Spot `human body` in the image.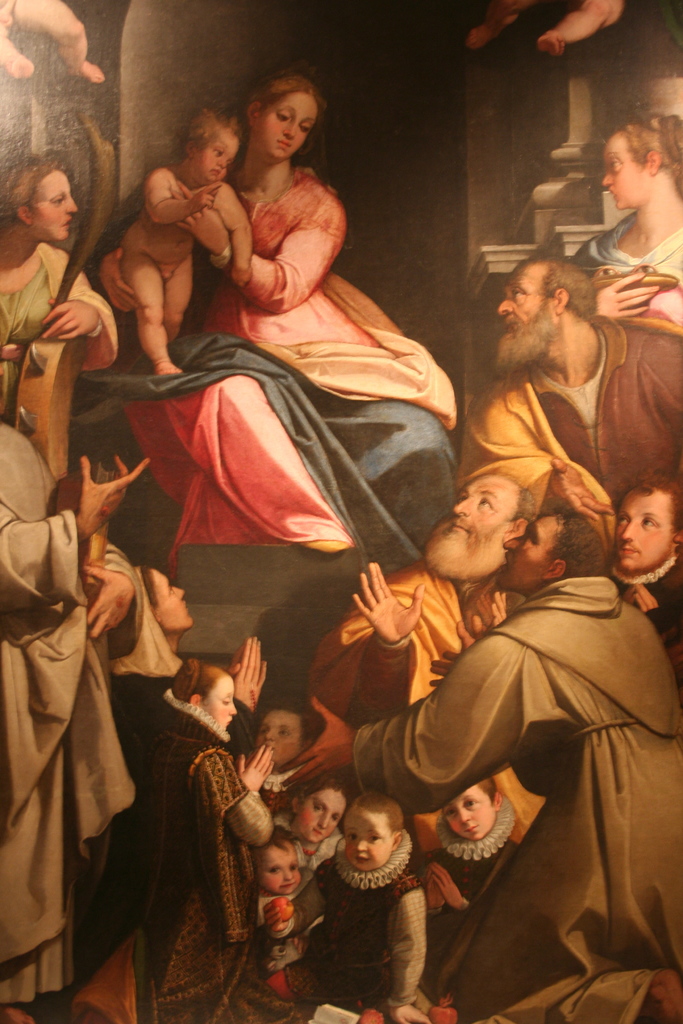
`human body` found at (x1=0, y1=0, x2=107, y2=92).
